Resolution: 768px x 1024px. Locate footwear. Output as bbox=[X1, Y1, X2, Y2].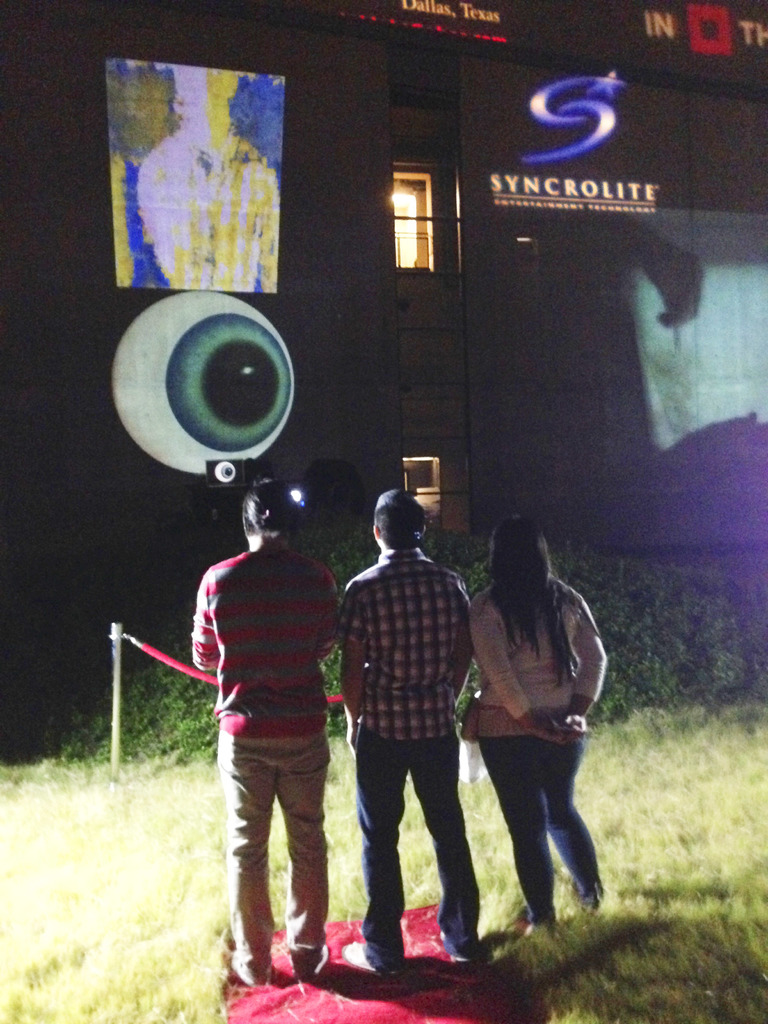
bbox=[438, 933, 467, 959].
